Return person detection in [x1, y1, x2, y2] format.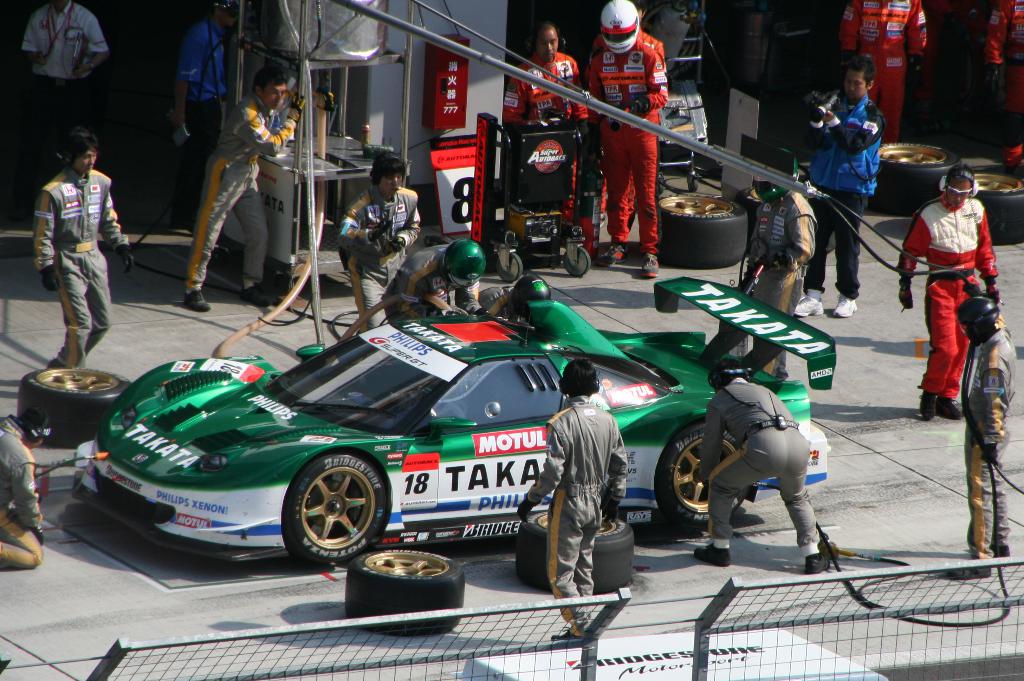
[595, 0, 671, 276].
